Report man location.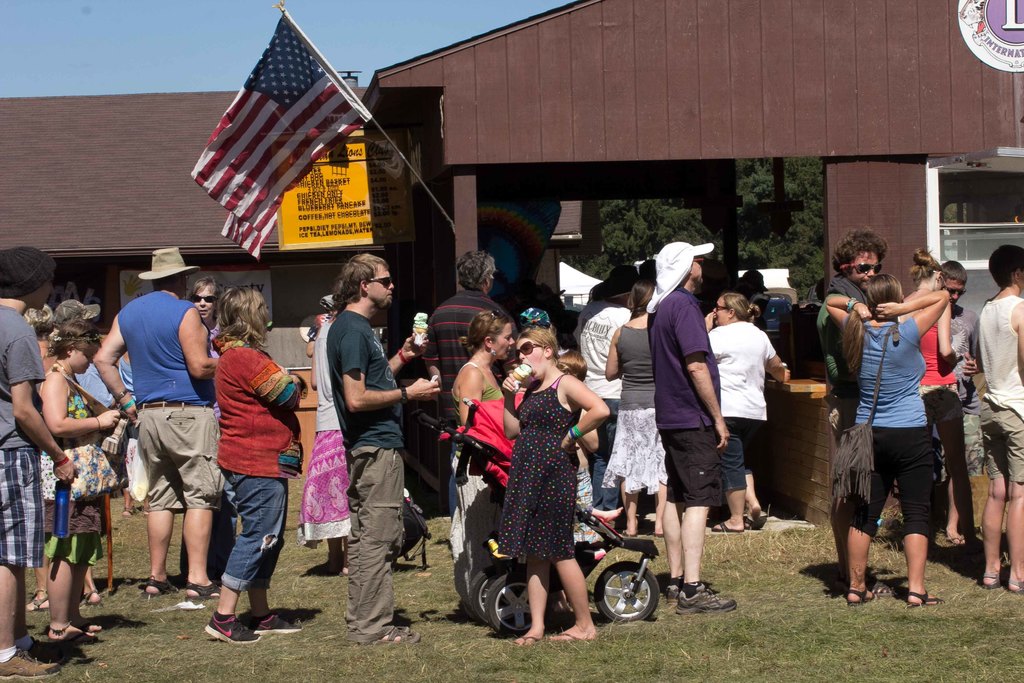
Report: <region>817, 230, 886, 595</region>.
